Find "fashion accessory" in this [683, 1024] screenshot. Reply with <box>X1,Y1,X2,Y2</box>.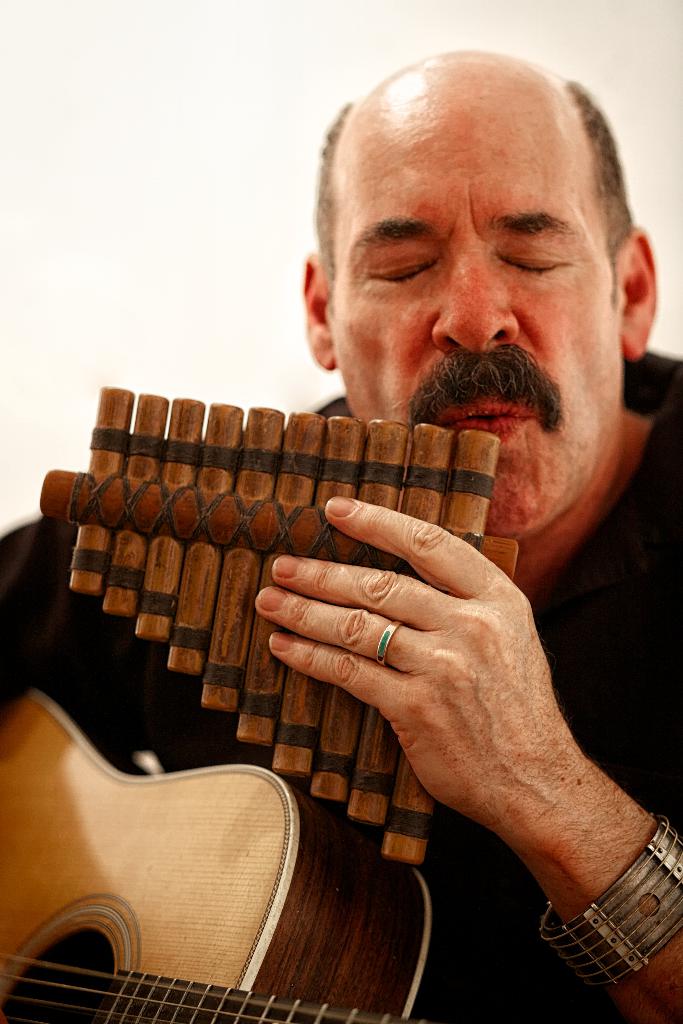
<box>537,816,682,995</box>.
